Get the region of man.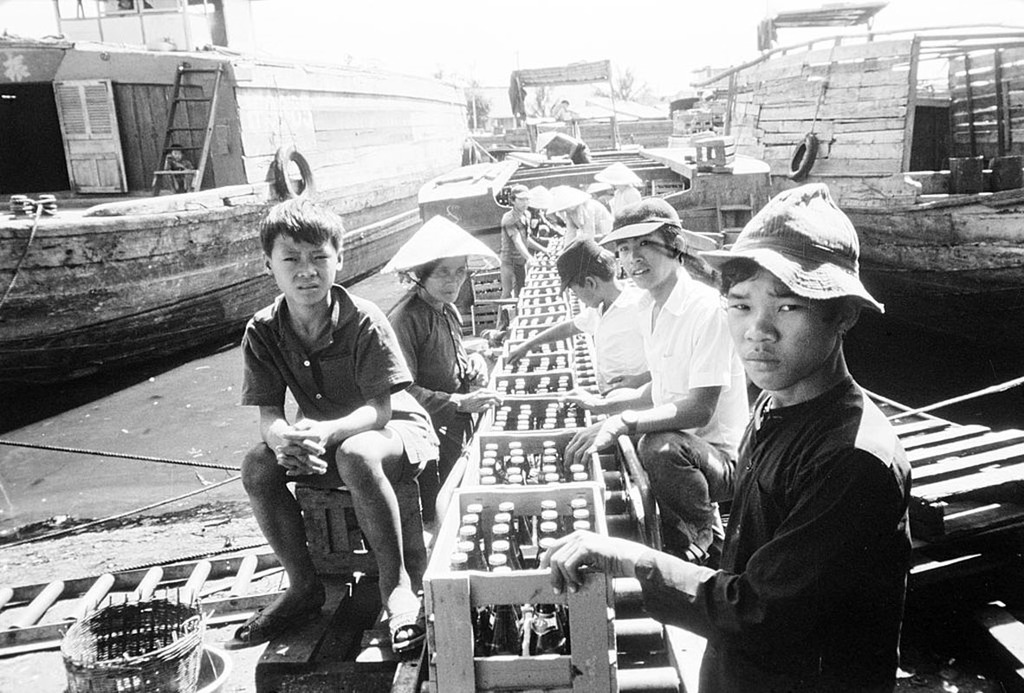
rect(227, 220, 452, 668).
